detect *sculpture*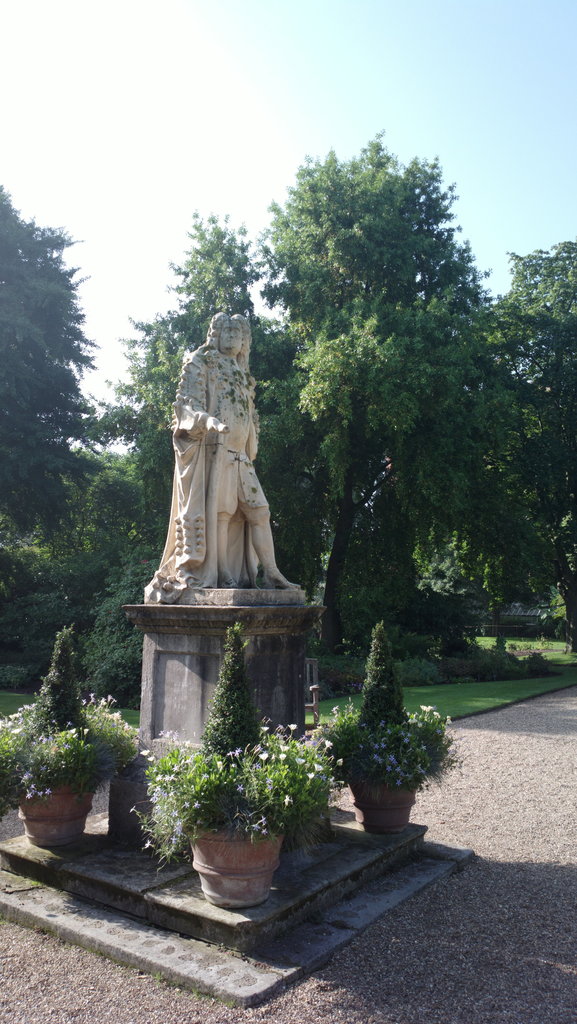
locate(149, 305, 324, 755)
